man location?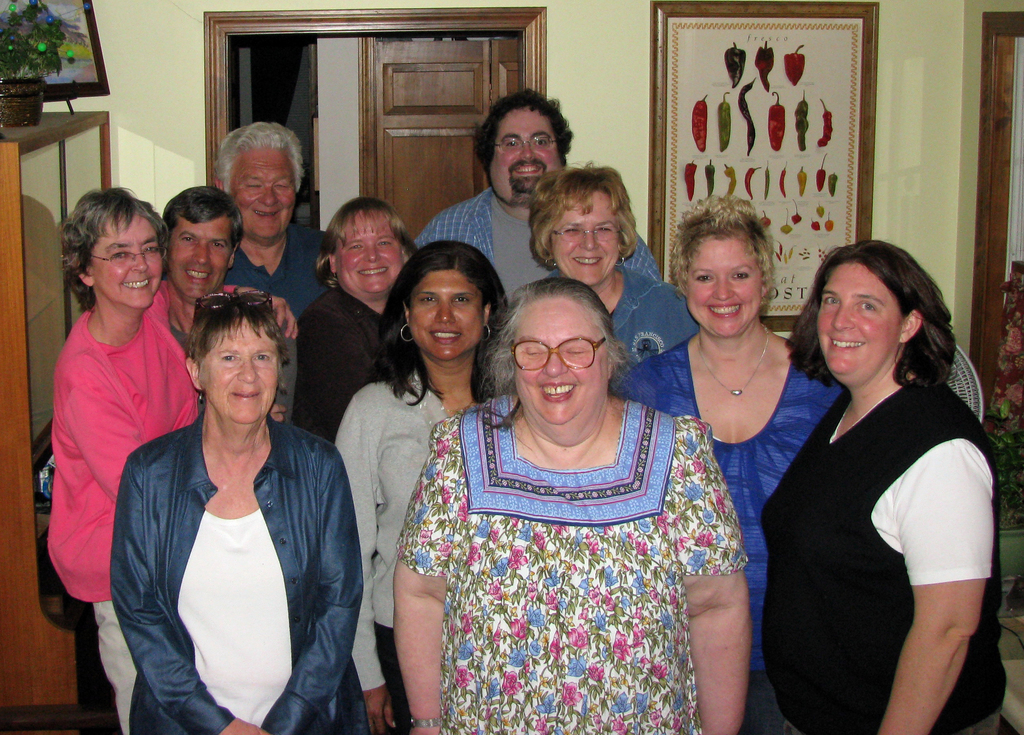
bbox=[413, 92, 660, 291]
